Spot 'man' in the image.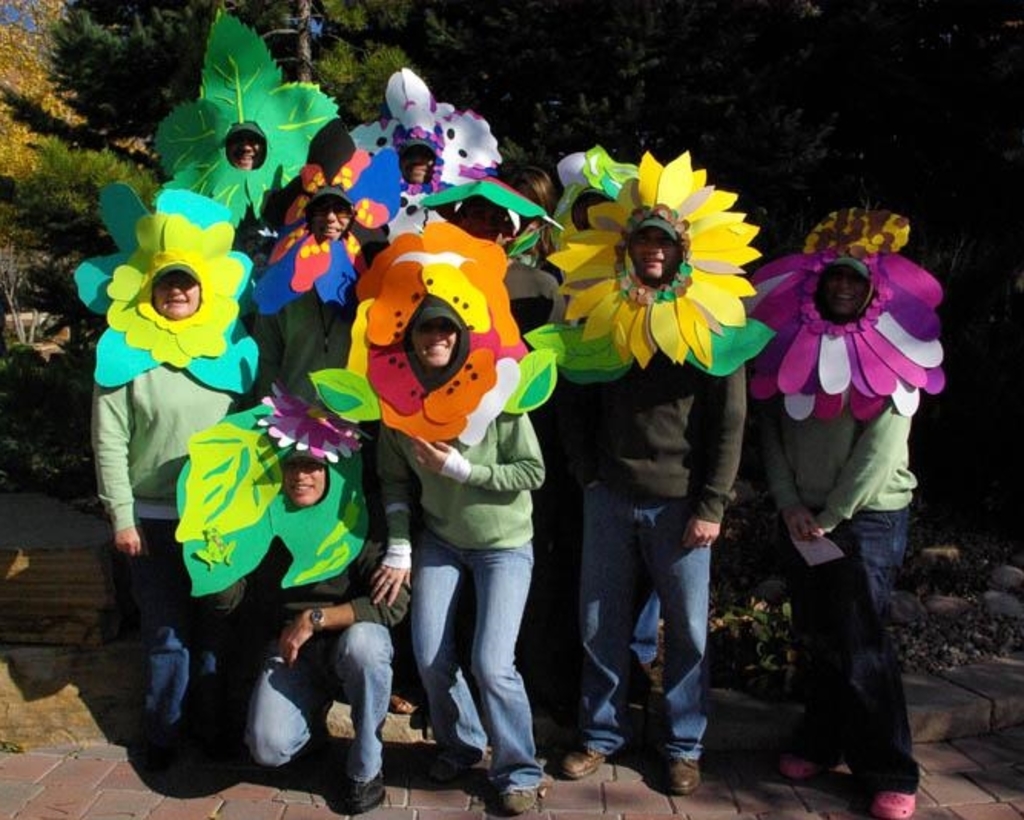
'man' found at rect(241, 183, 376, 410).
